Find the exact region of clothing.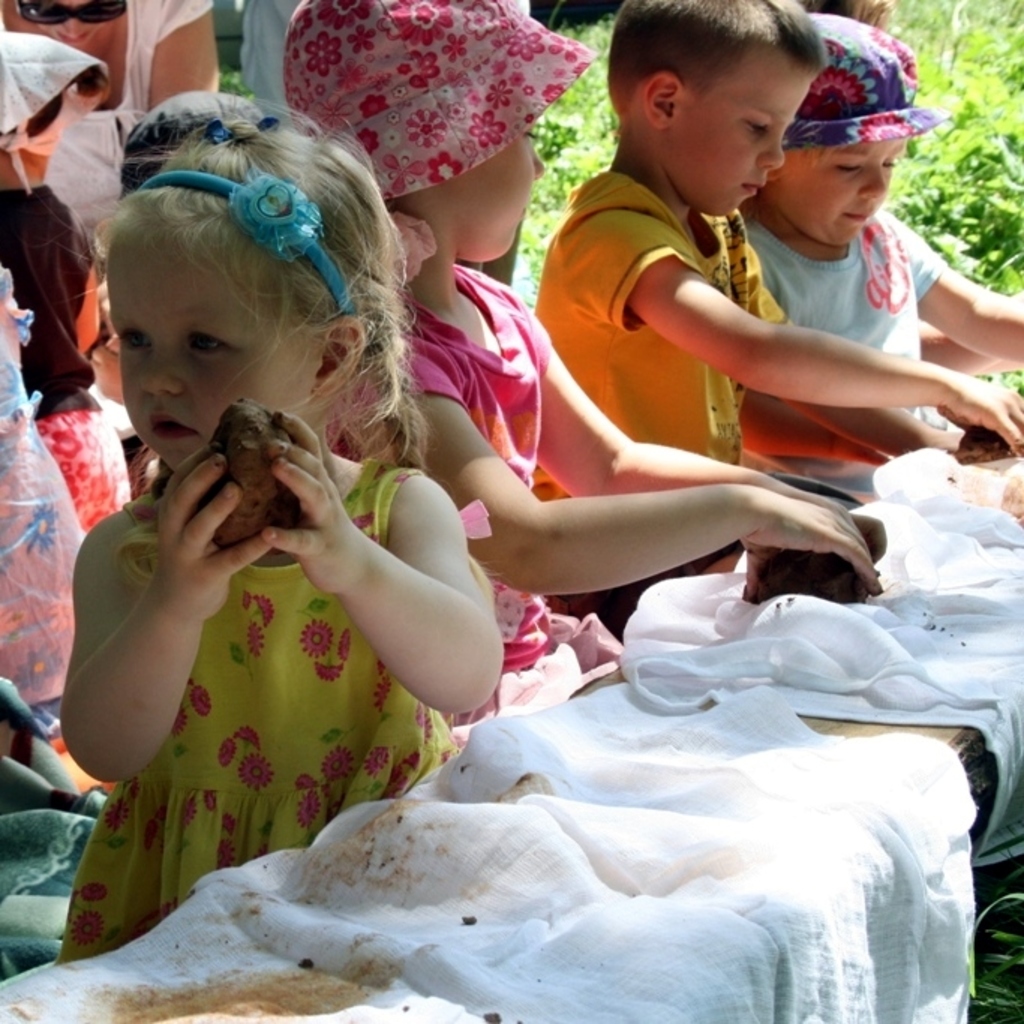
Exact region: detection(378, 238, 604, 685).
